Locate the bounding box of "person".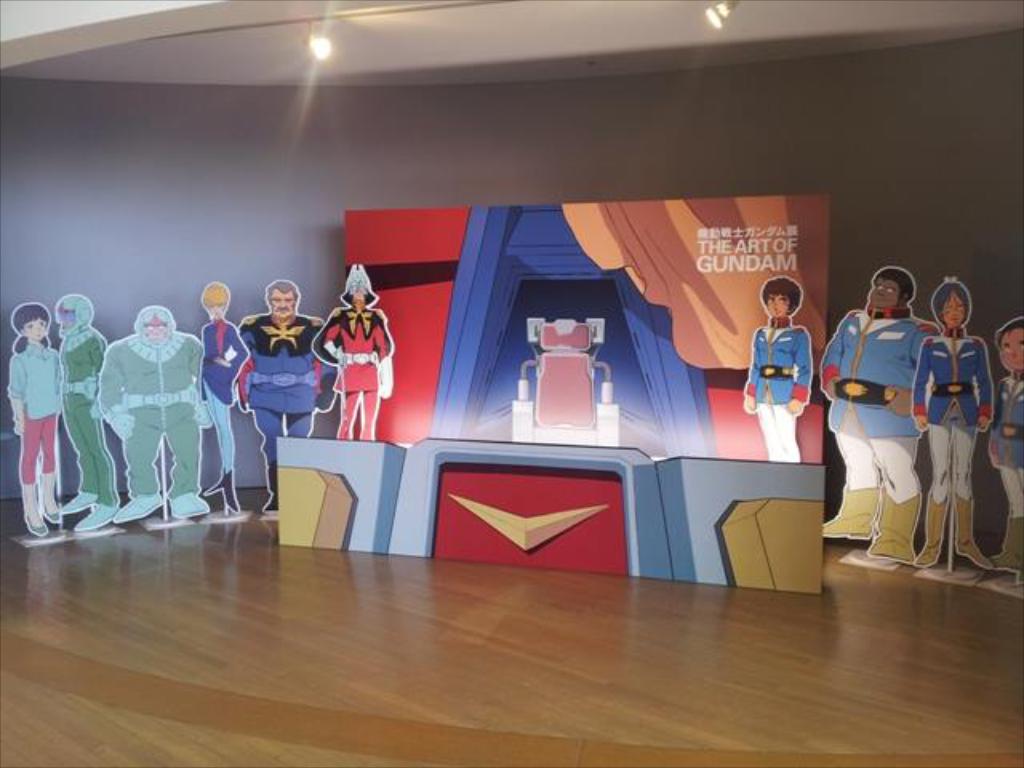
Bounding box: x1=197 y1=278 x2=251 y2=512.
